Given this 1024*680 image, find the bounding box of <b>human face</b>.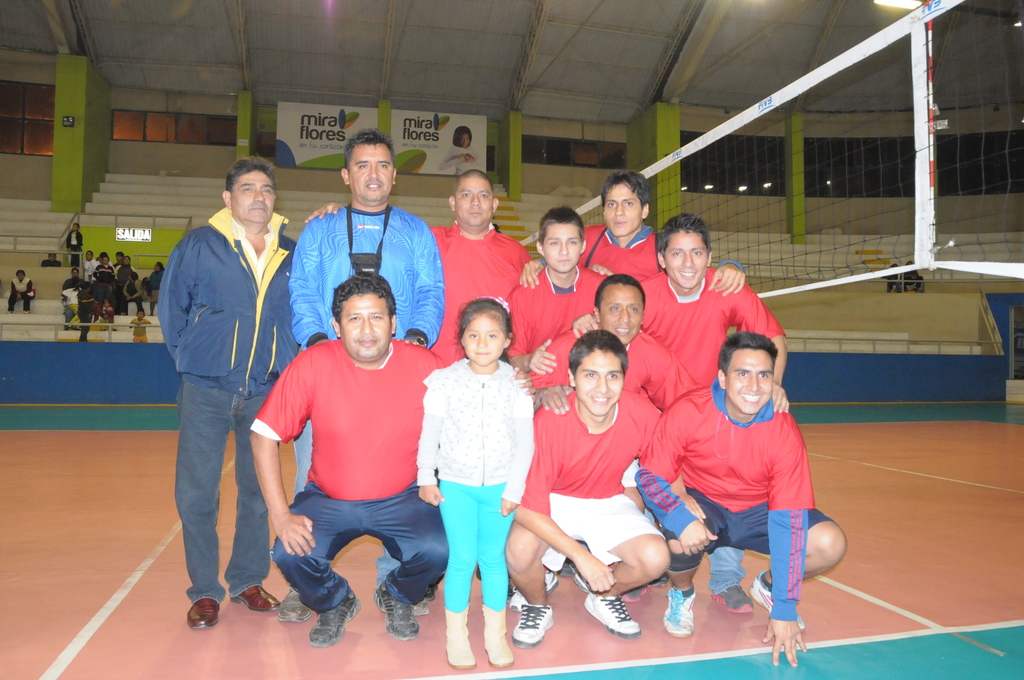
box(73, 271, 78, 272).
